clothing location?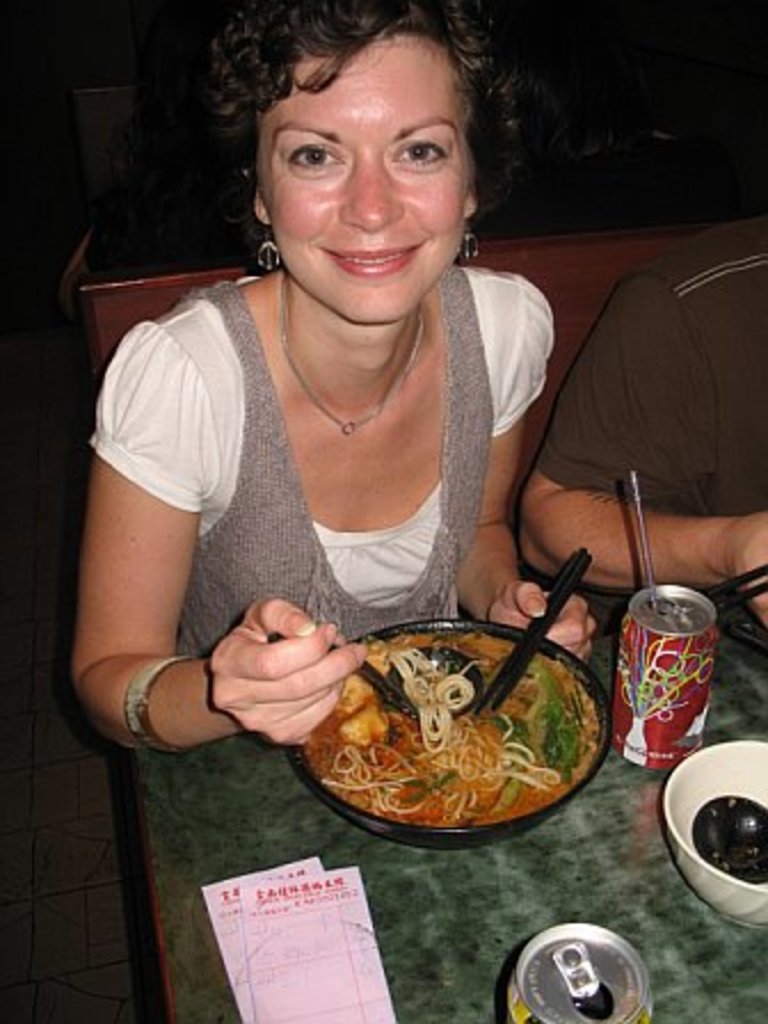
bbox=(87, 258, 565, 667)
